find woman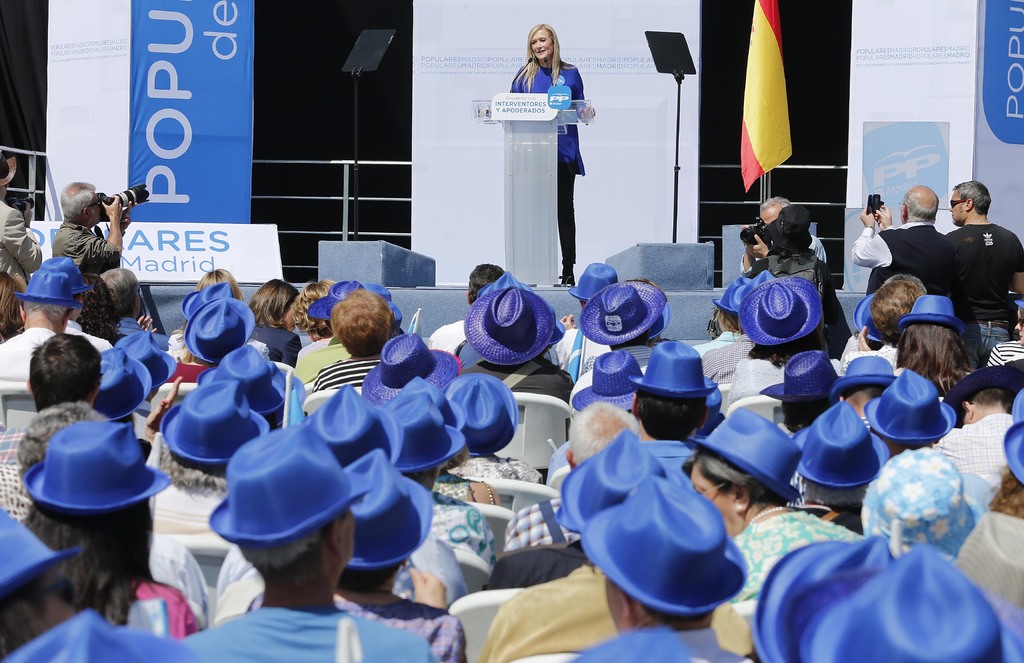
[x1=884, y1=296, x2=984, y2=393]
